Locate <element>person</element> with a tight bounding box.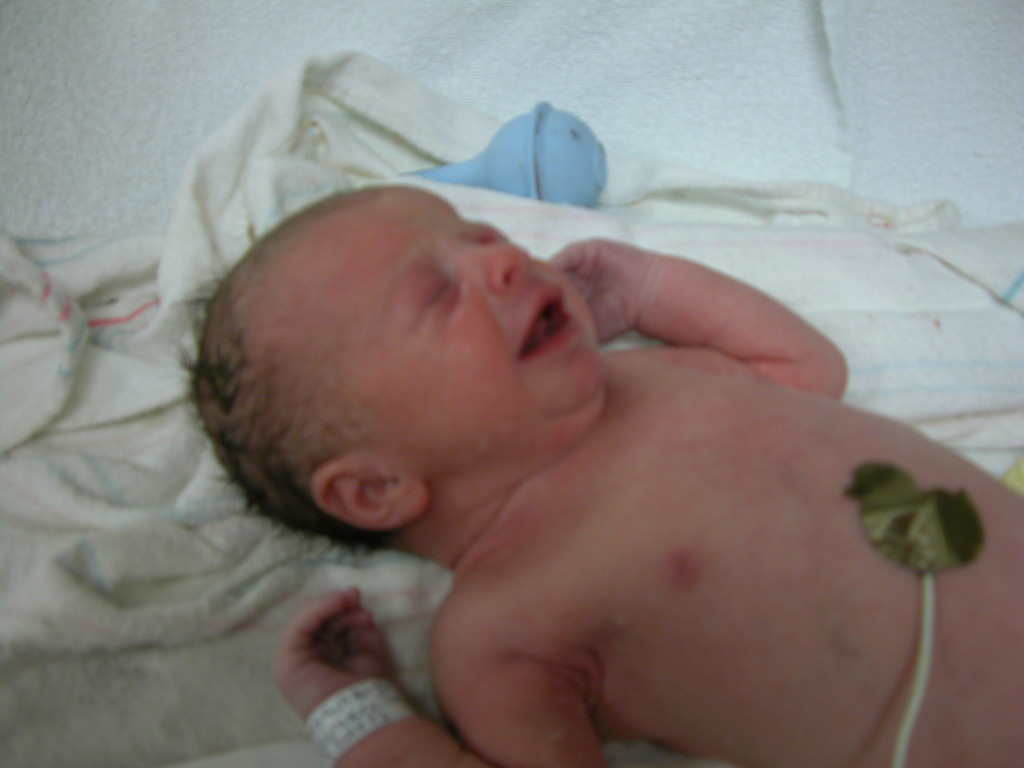
238/106/995/767.
